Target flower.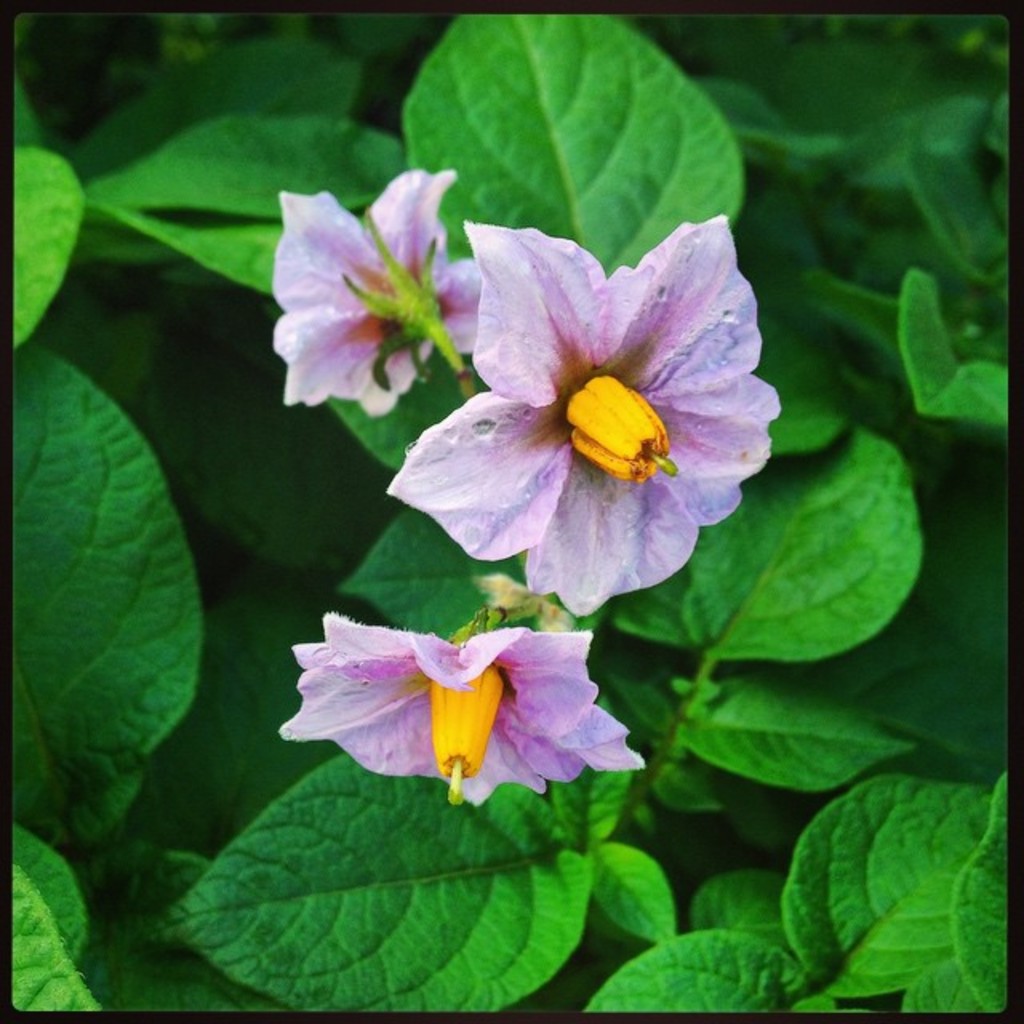
Target region: box=[274, 168, 478, 426].
